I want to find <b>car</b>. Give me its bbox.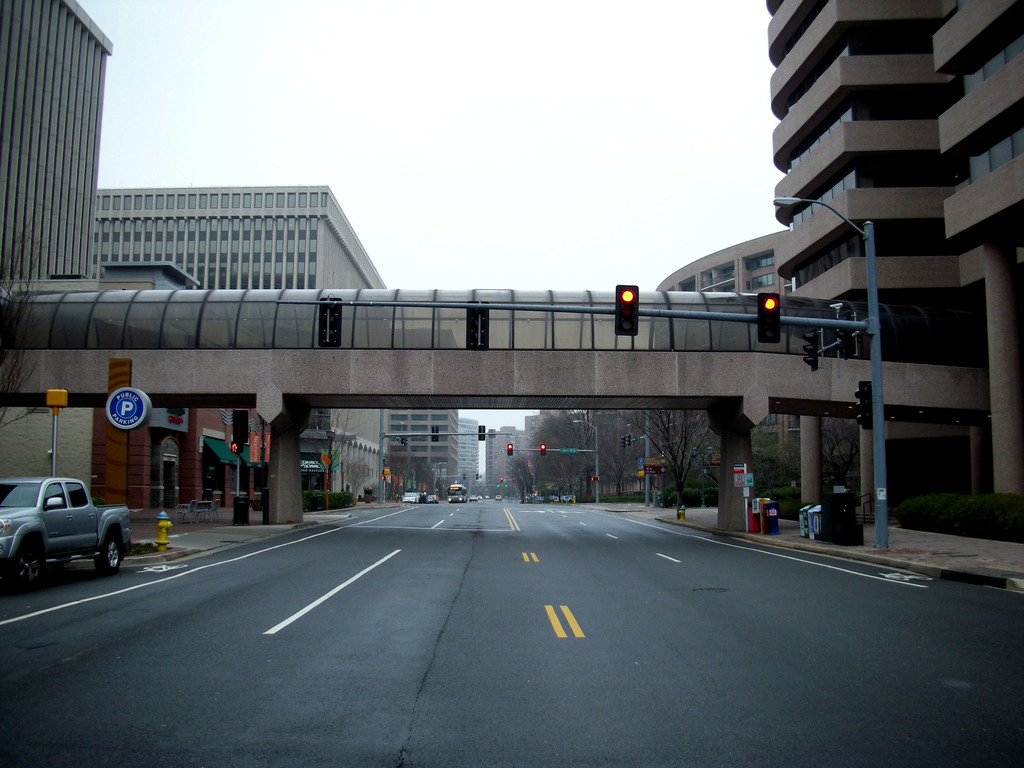
(left=495, top=493, right=502, bottom=498).
